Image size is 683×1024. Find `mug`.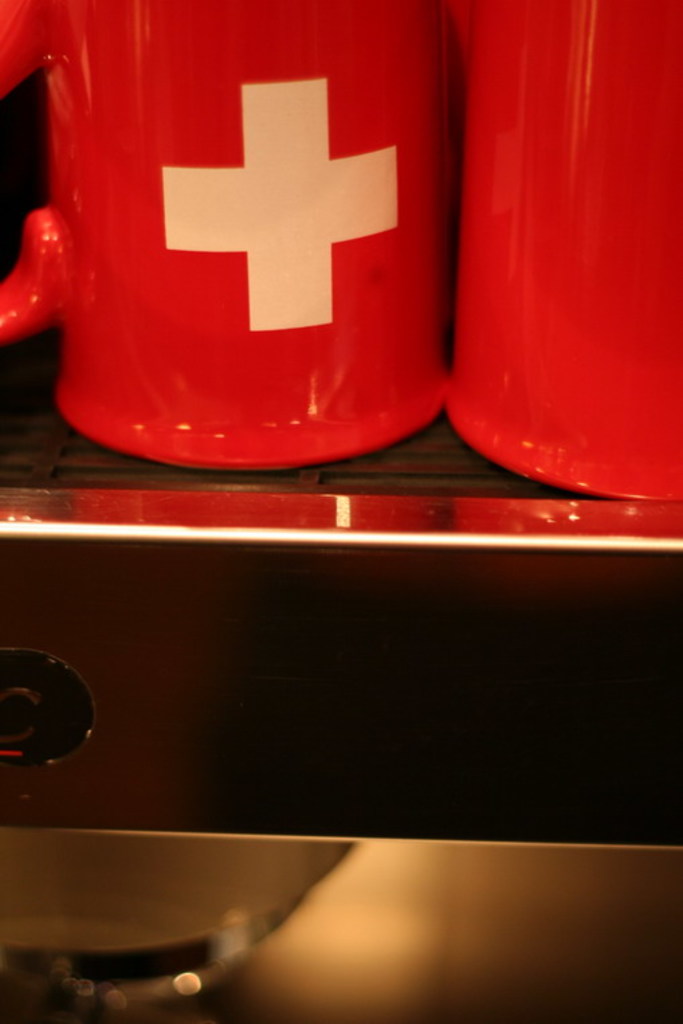
Rect(0, 0, 445, 471).
